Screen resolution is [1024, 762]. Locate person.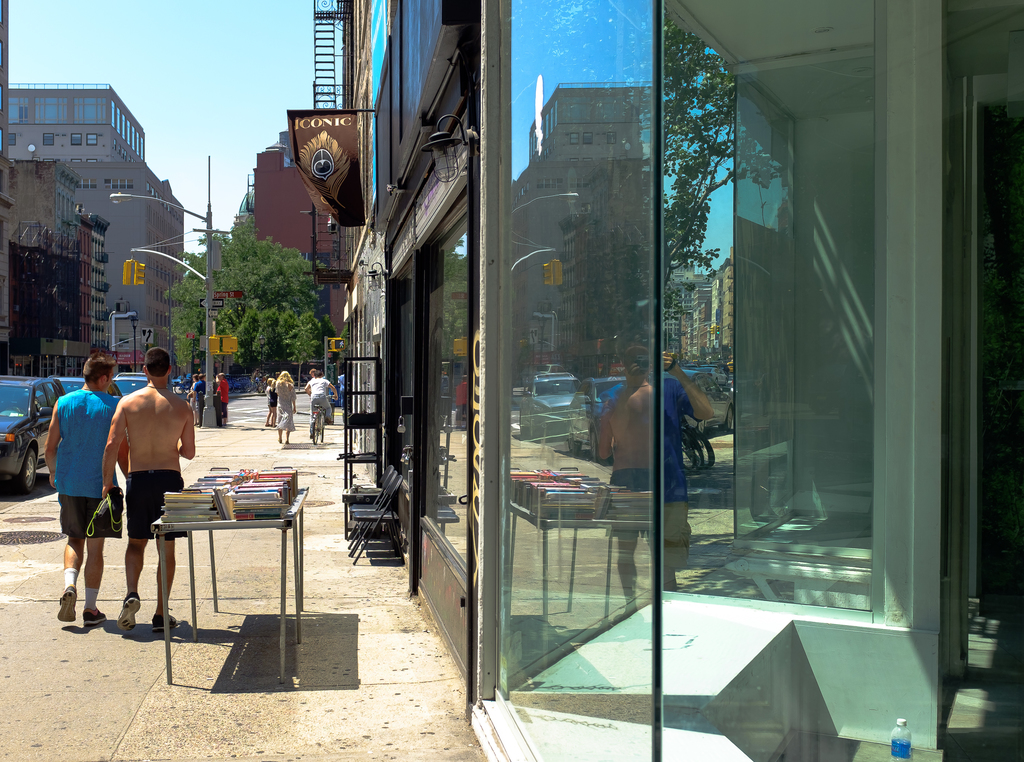
{"x1": 41, "y1": 332, "x2": 115, "y2": 637}.
